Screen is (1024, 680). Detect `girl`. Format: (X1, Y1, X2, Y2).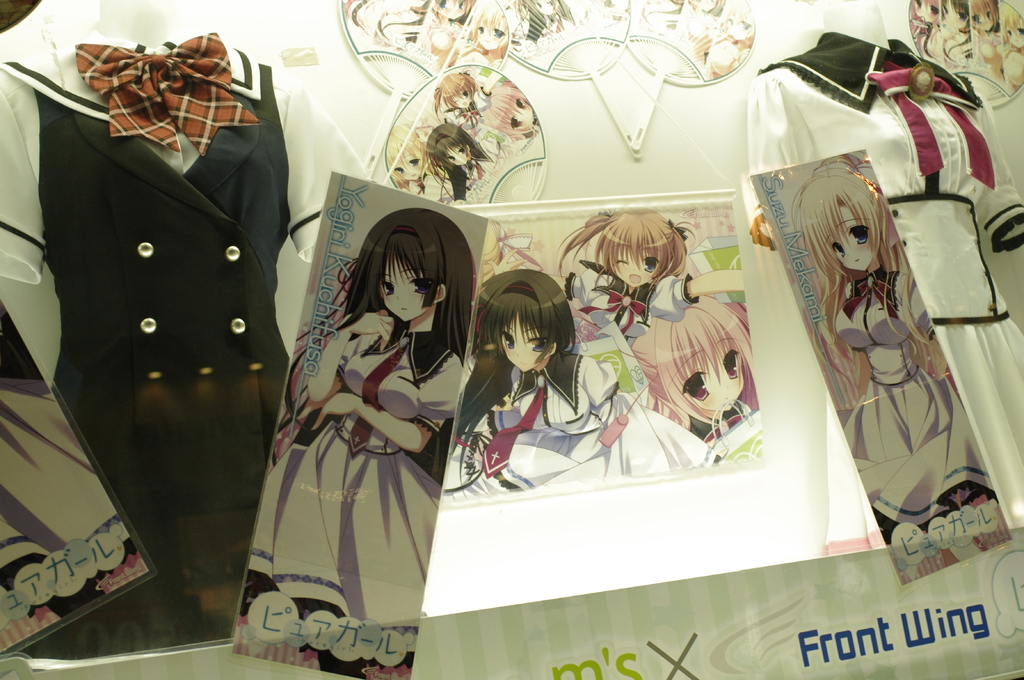
(431, 274, 718, 490).
